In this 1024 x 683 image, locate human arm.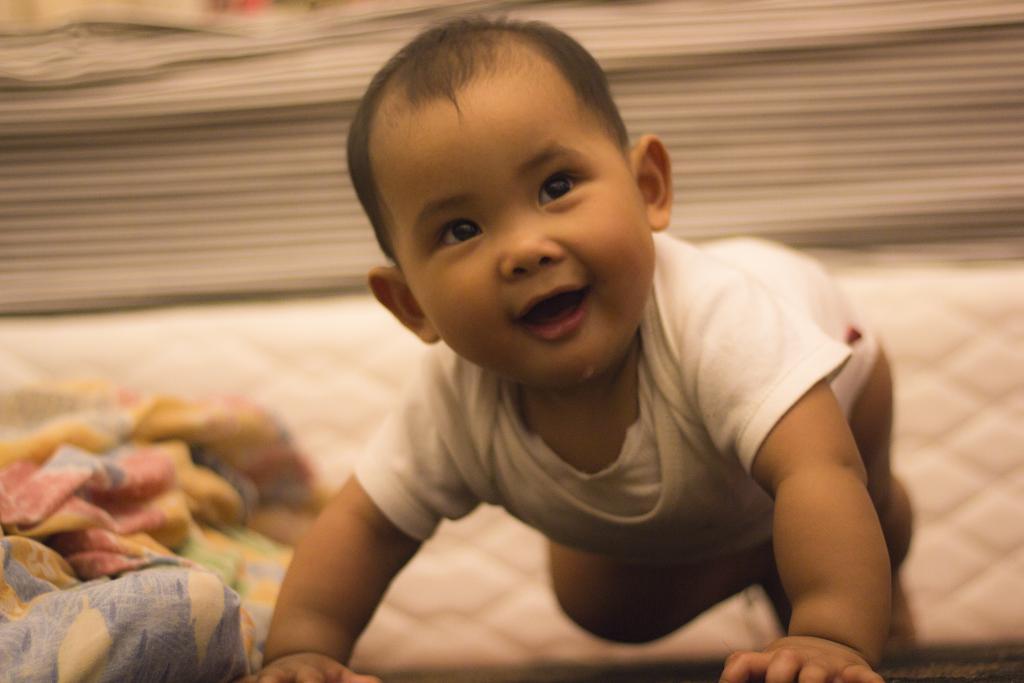
Bounding box: Rect(714, 294, 908, 664).
